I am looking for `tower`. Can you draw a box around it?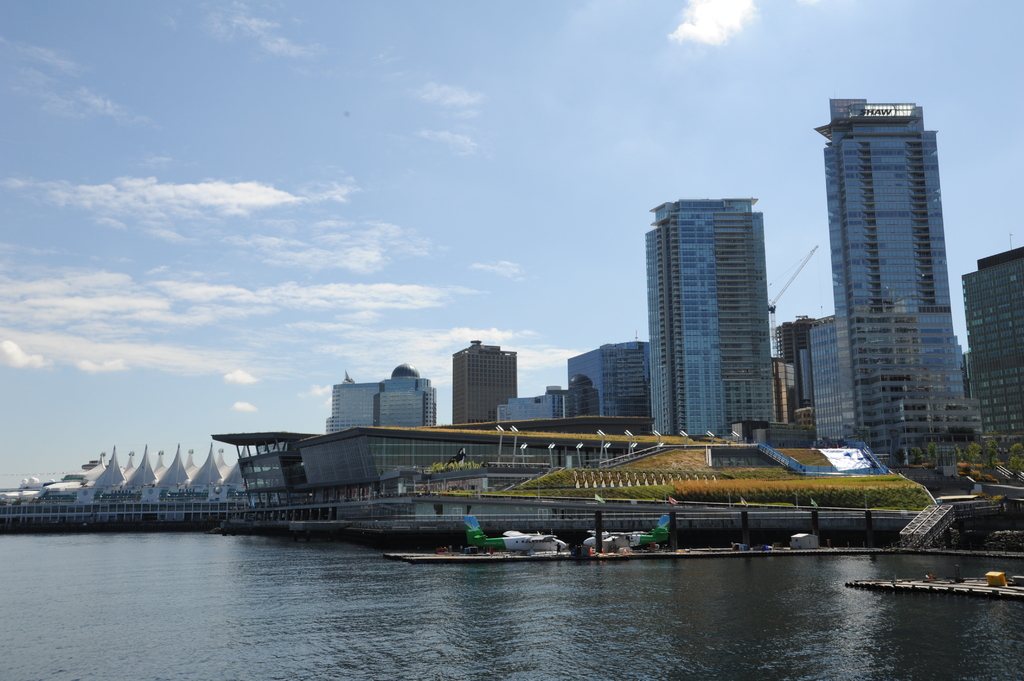
Sure, the bounding box is 806/72/975/465.
